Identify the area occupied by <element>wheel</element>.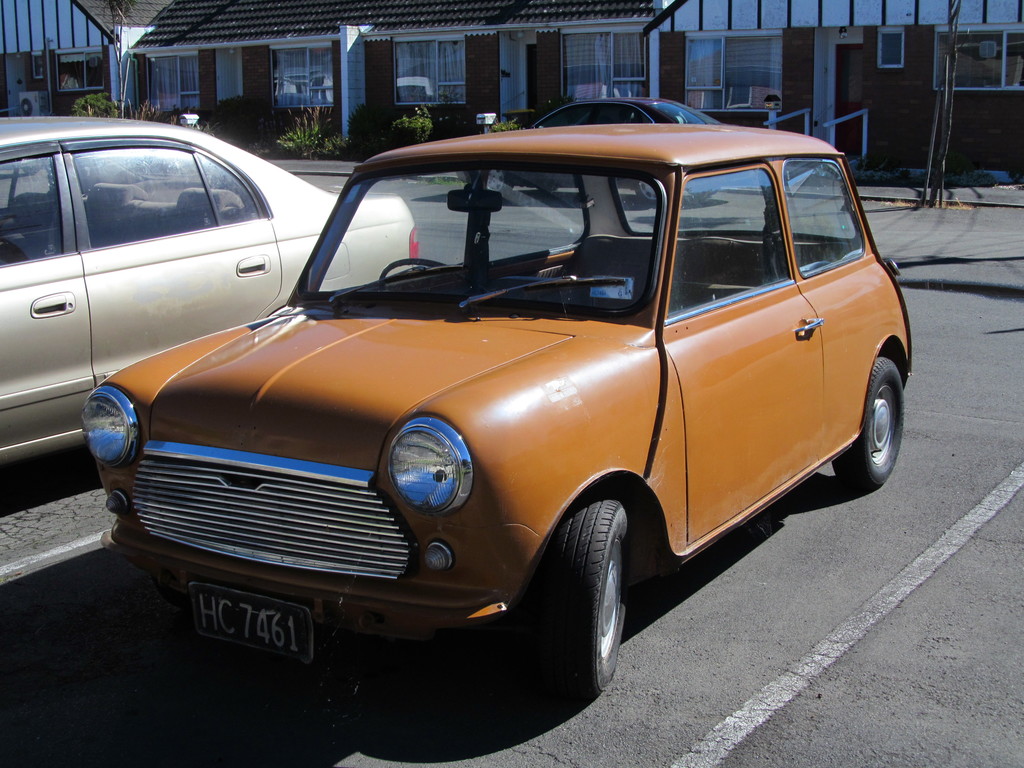
Area: 832, 356, 904, 488.
